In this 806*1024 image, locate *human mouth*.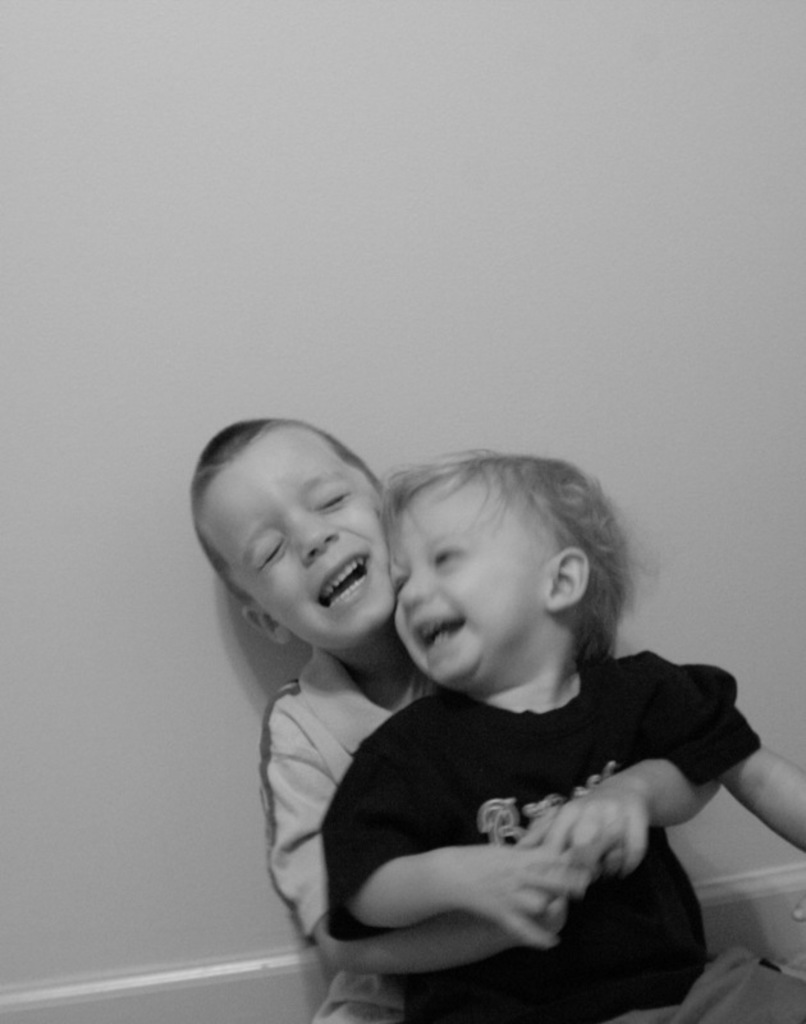
Bounding box: {"x1": 319, "y1": 552, "x2": 368, "y2": 608}.
